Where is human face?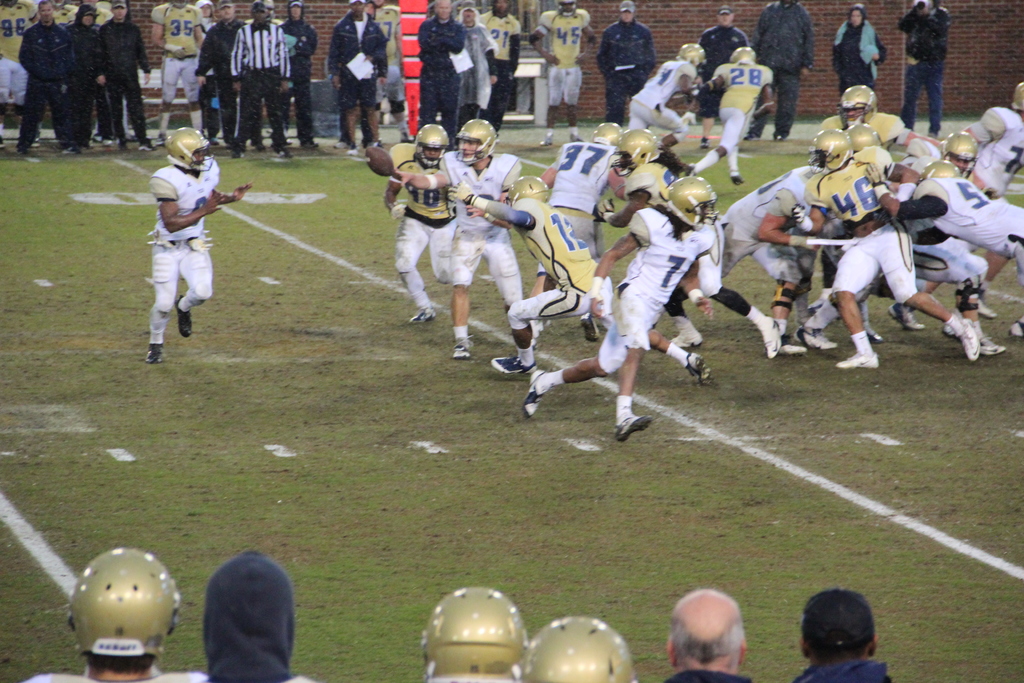
[434,0,452,21].
